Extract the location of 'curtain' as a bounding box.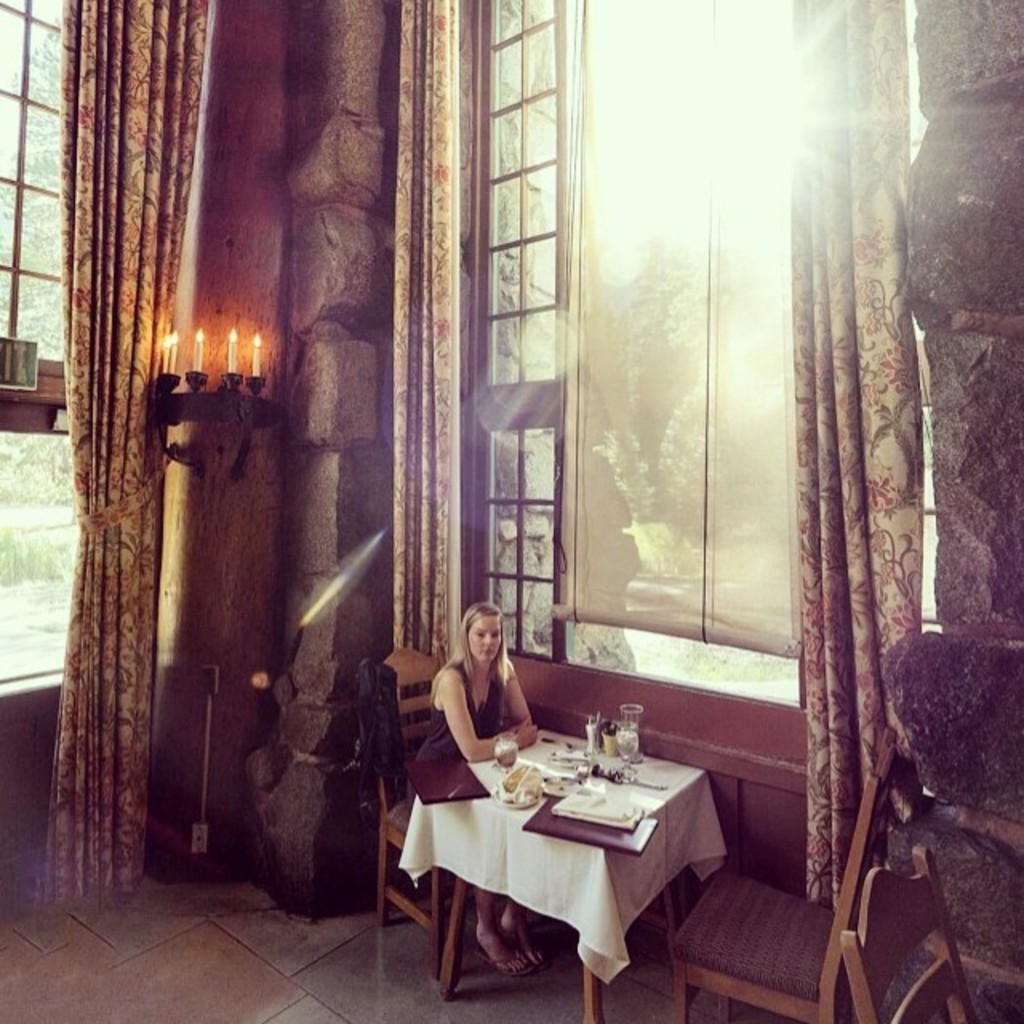
region(392, 0, 462, 706).
